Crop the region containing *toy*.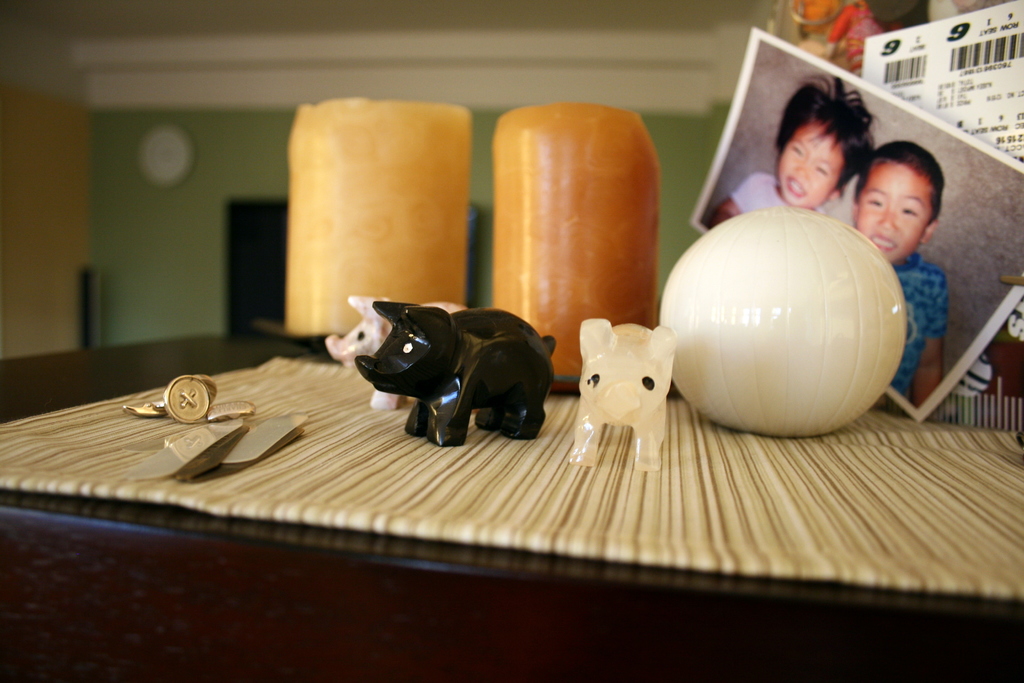
Crop region: <bbox>128, 378, 220, 422</bbox>.
